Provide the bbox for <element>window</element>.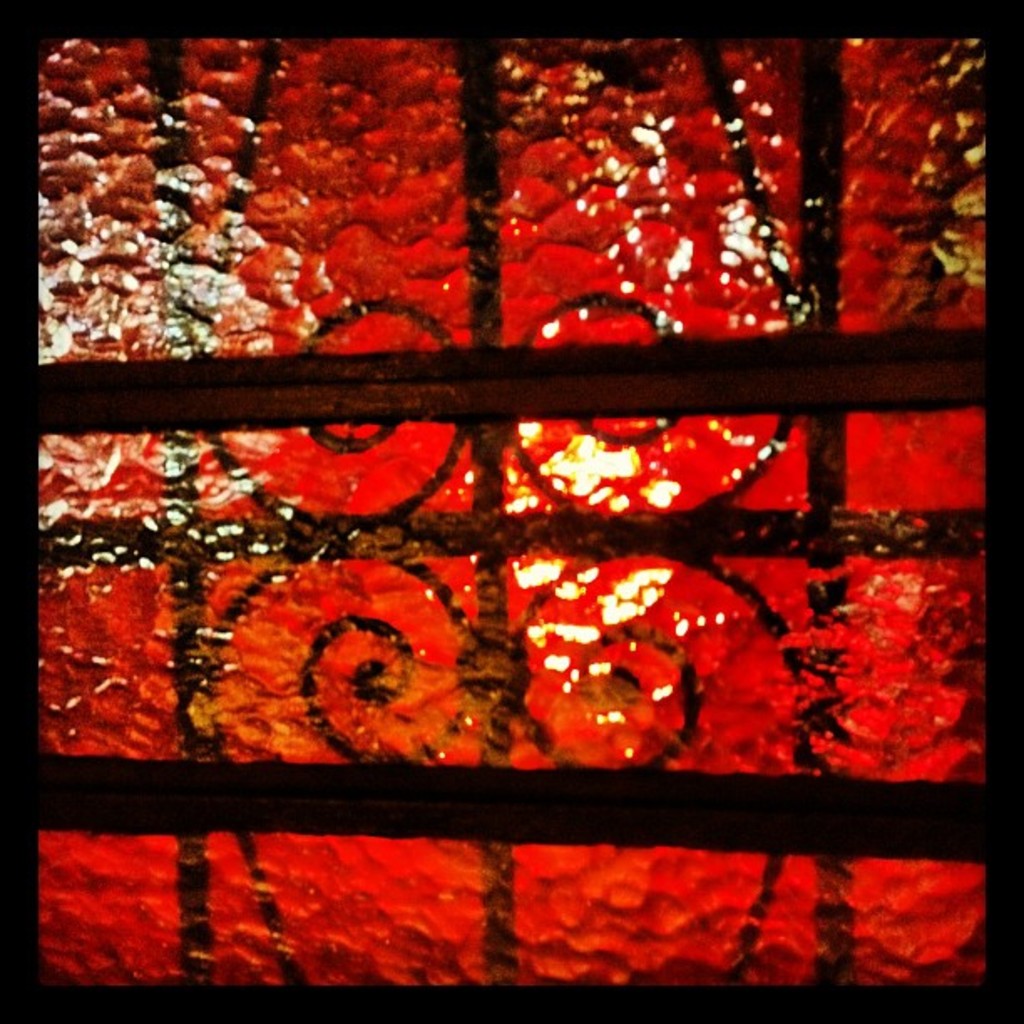
(0, 0, 1022, 1022).
